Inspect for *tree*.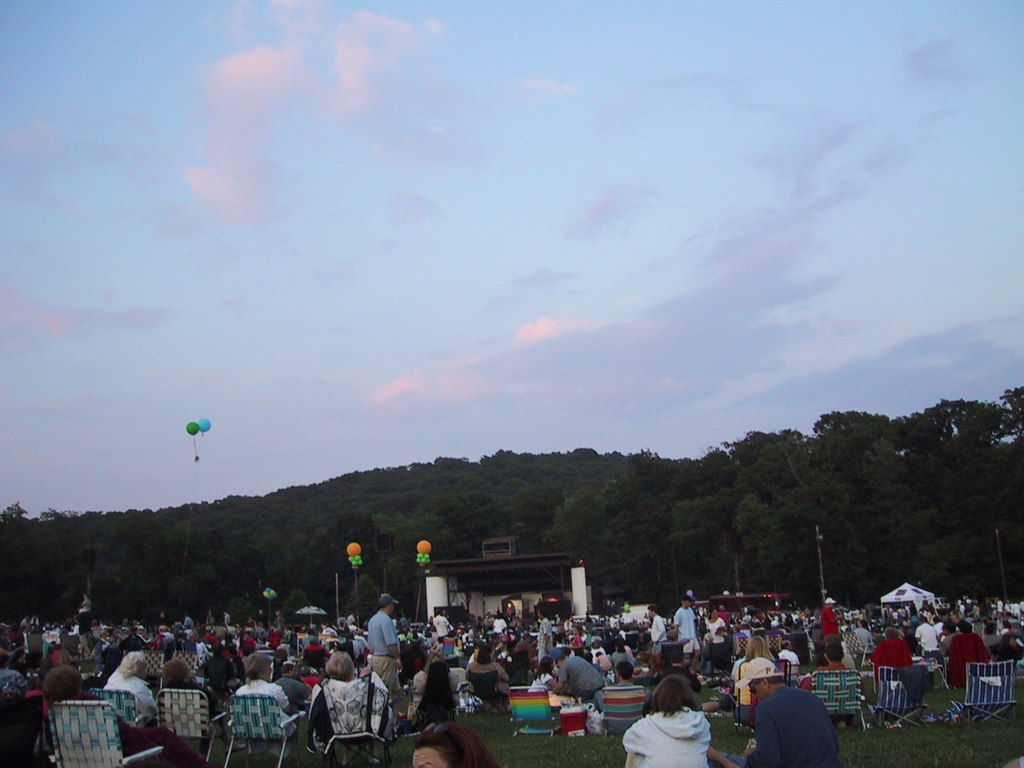
Inspection: bbox=(340, 574, 380, 625).
